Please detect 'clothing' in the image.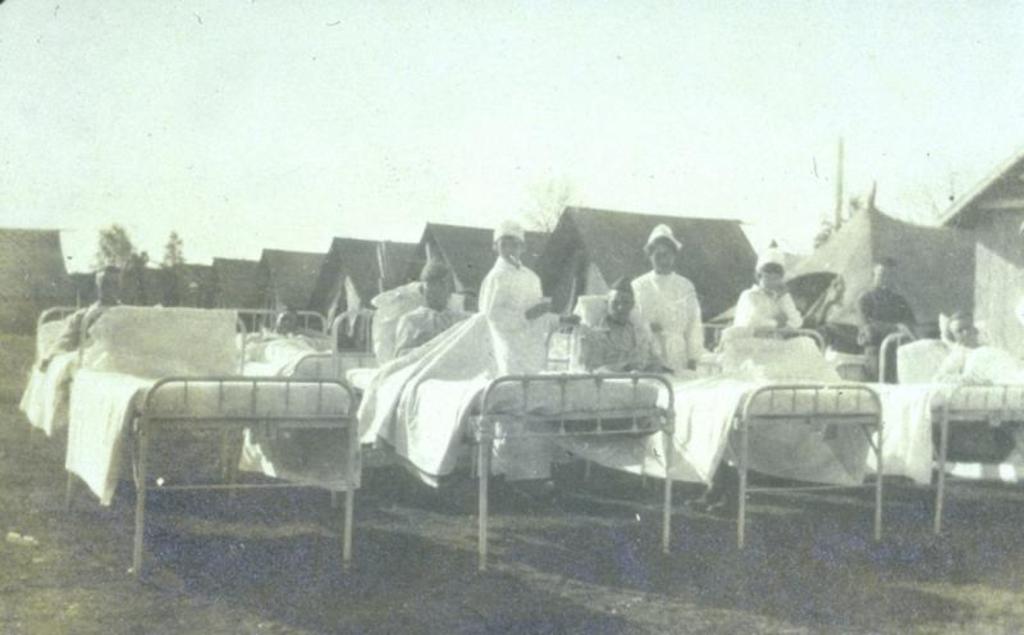
(735,285,808,326).
